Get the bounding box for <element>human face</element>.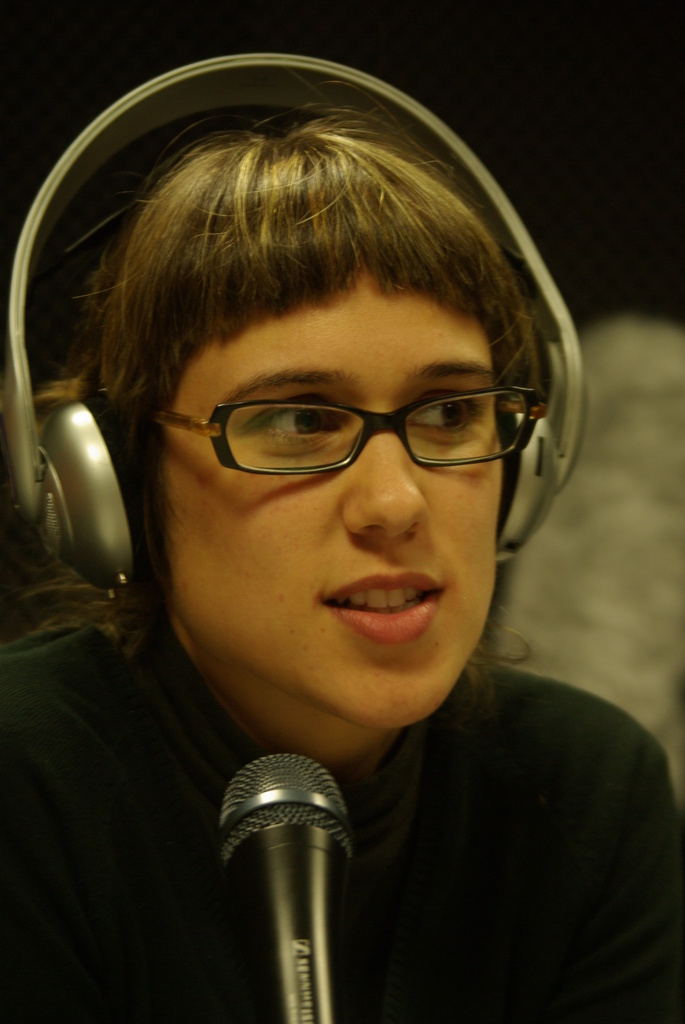
region(158, 273, 505, 726).
